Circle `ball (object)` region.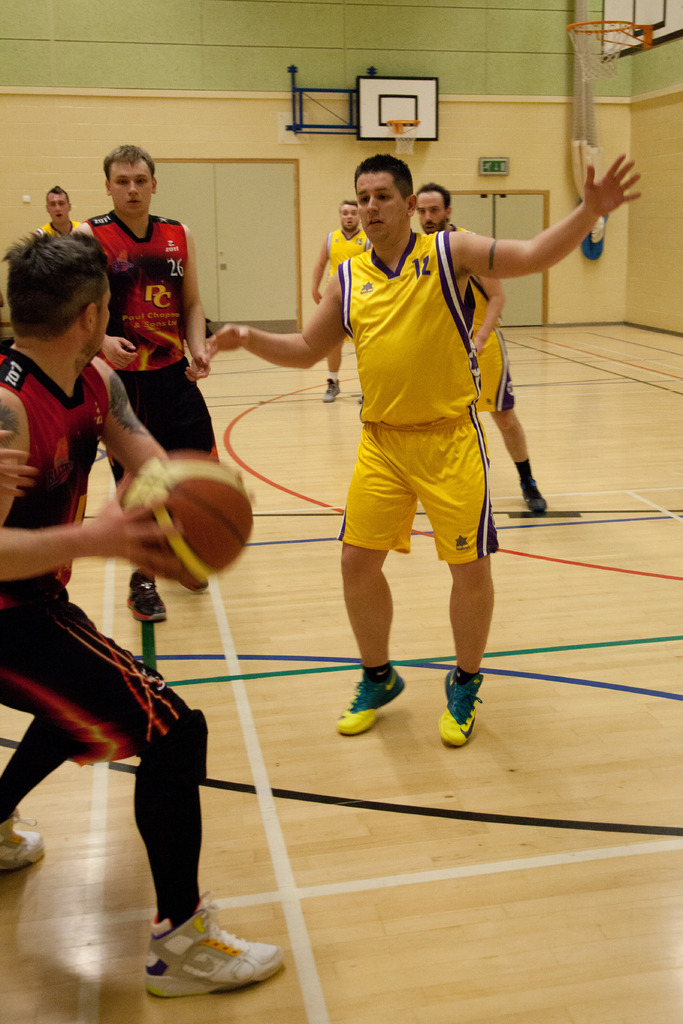
Region: Rect(124, 449, 253, 560).
